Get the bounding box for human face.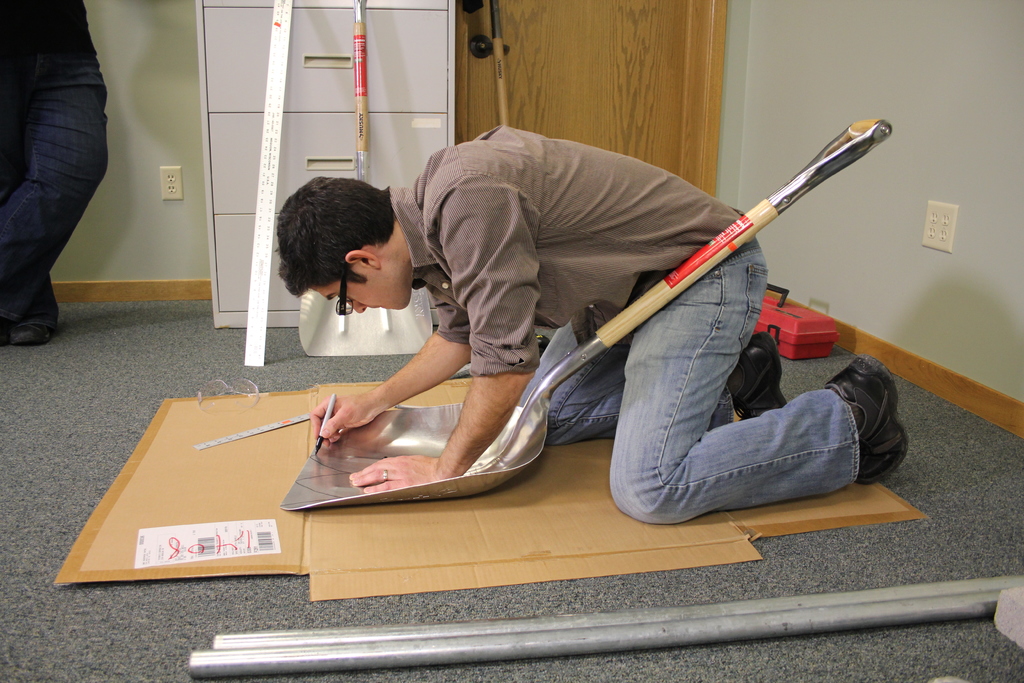
left=310, top=263, right=410, bottom=313.
